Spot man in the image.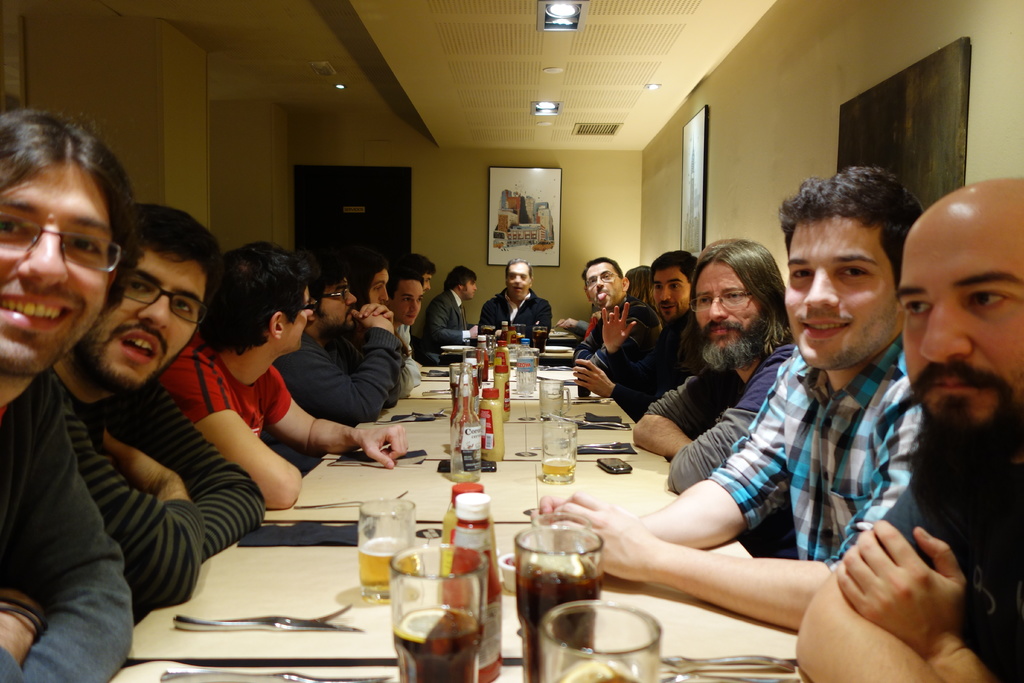
man found at <region>259, 249, 402, 479</region>.
